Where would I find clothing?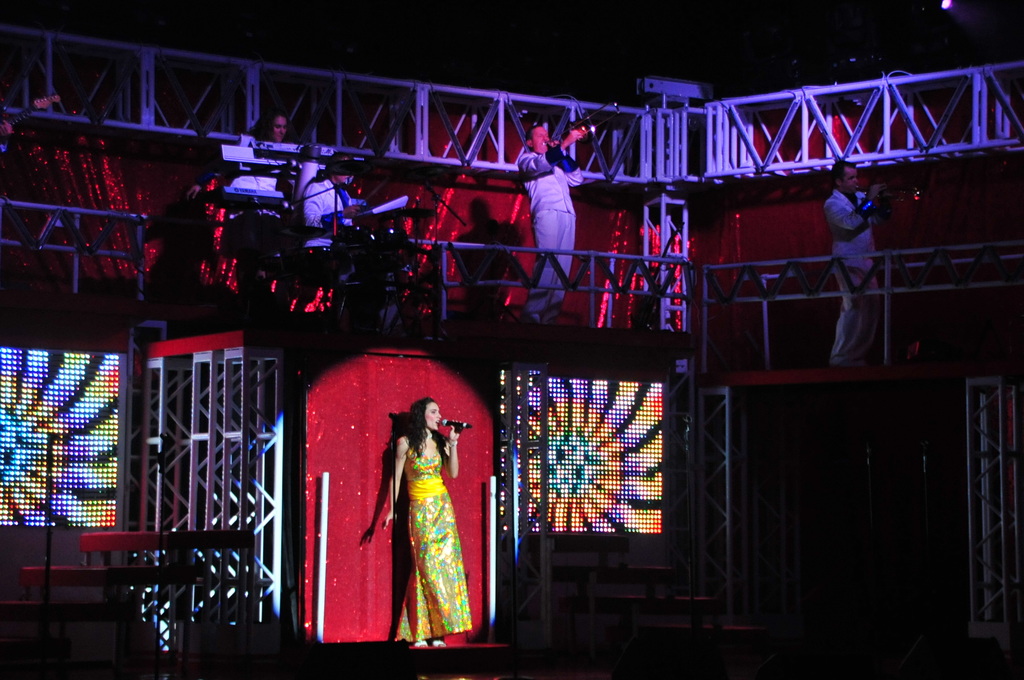
At box=[306, 180, 400, 319].
